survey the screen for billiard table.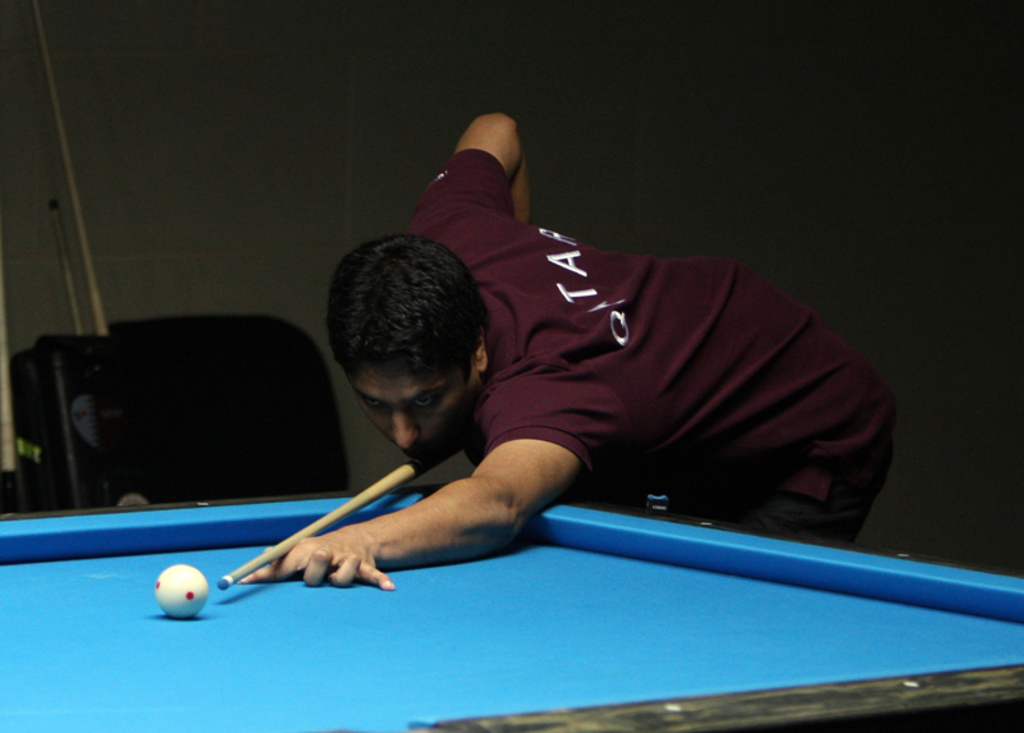
Survey found: x1=0, y1=482, x2=1023, y2=732.
